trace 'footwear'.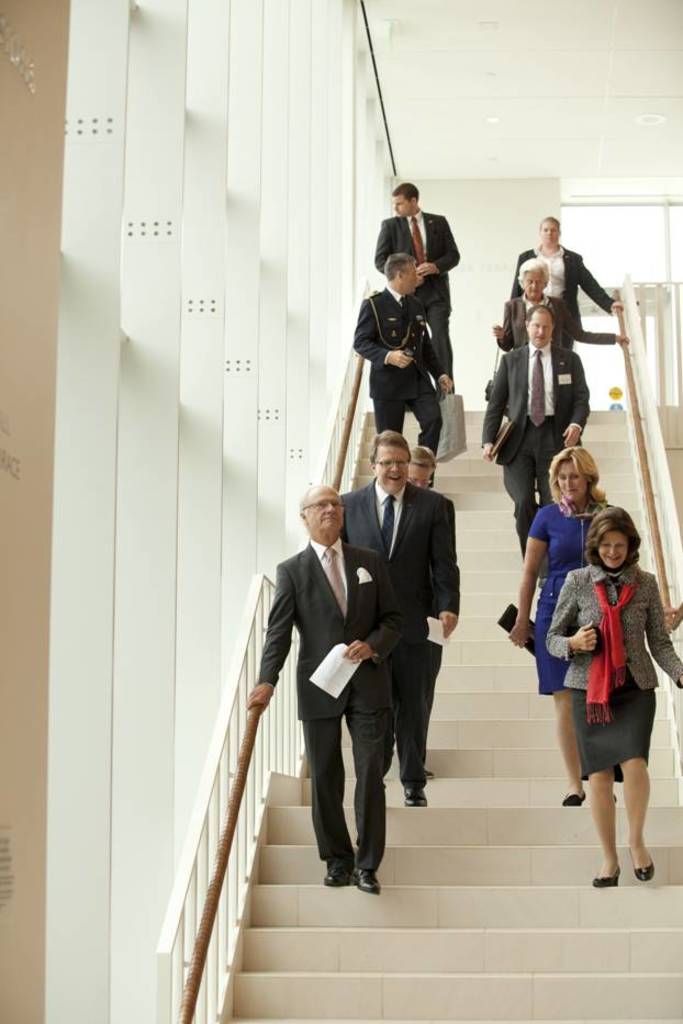
Traced to {"x1": 402, "y1": 786, "x2": 427, "y2": 803}.
